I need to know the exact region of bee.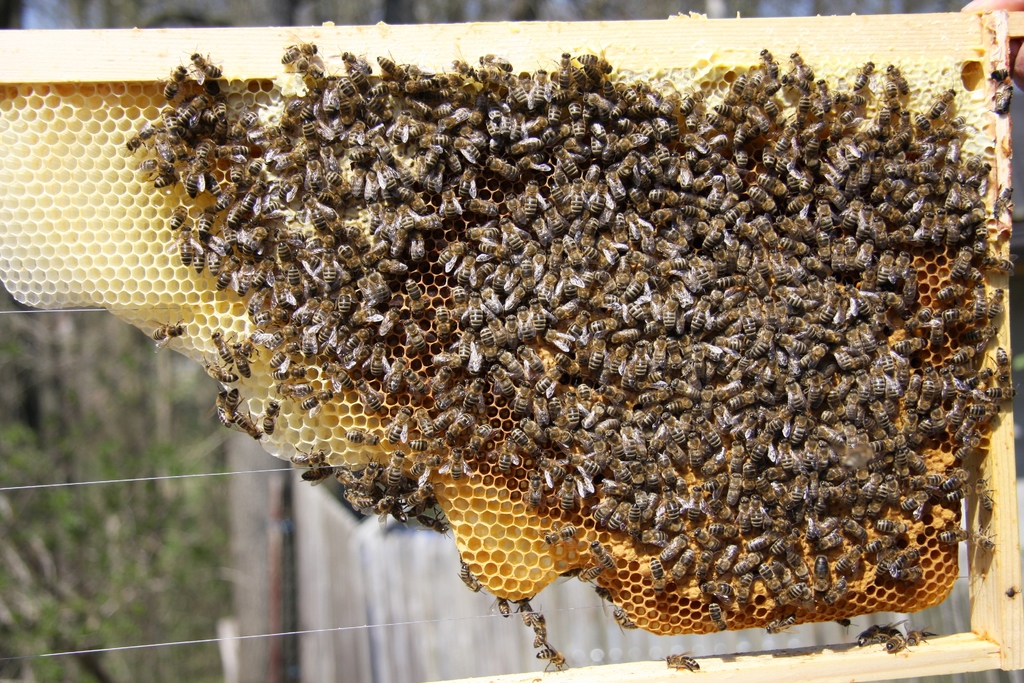
Region: detection(406, 453, 442, 478).
